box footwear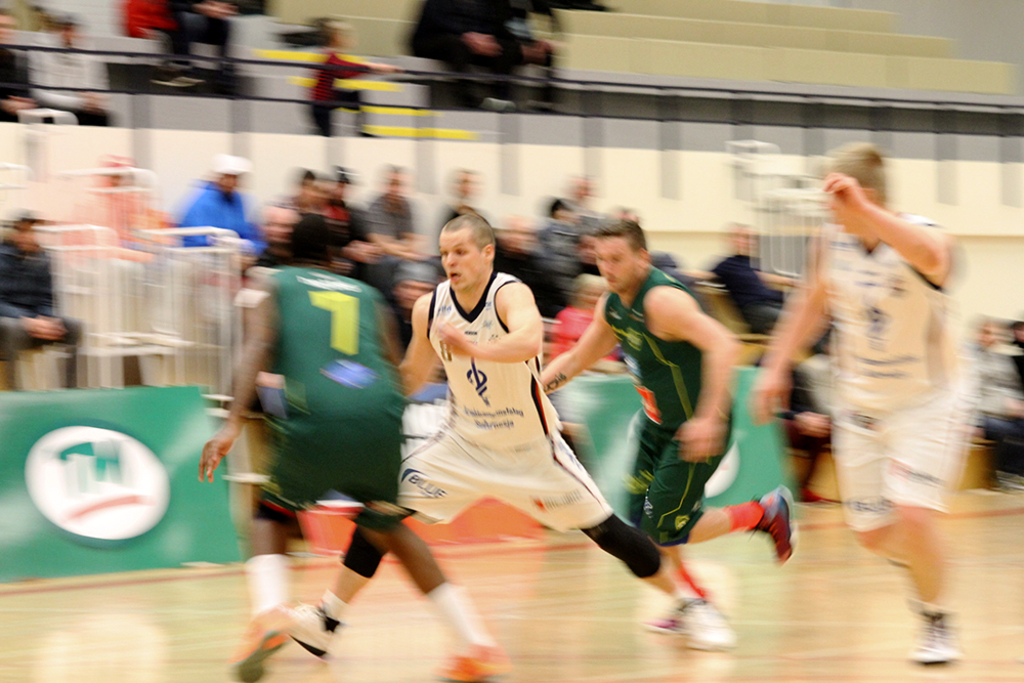
<box>436,641,511,682</box>
